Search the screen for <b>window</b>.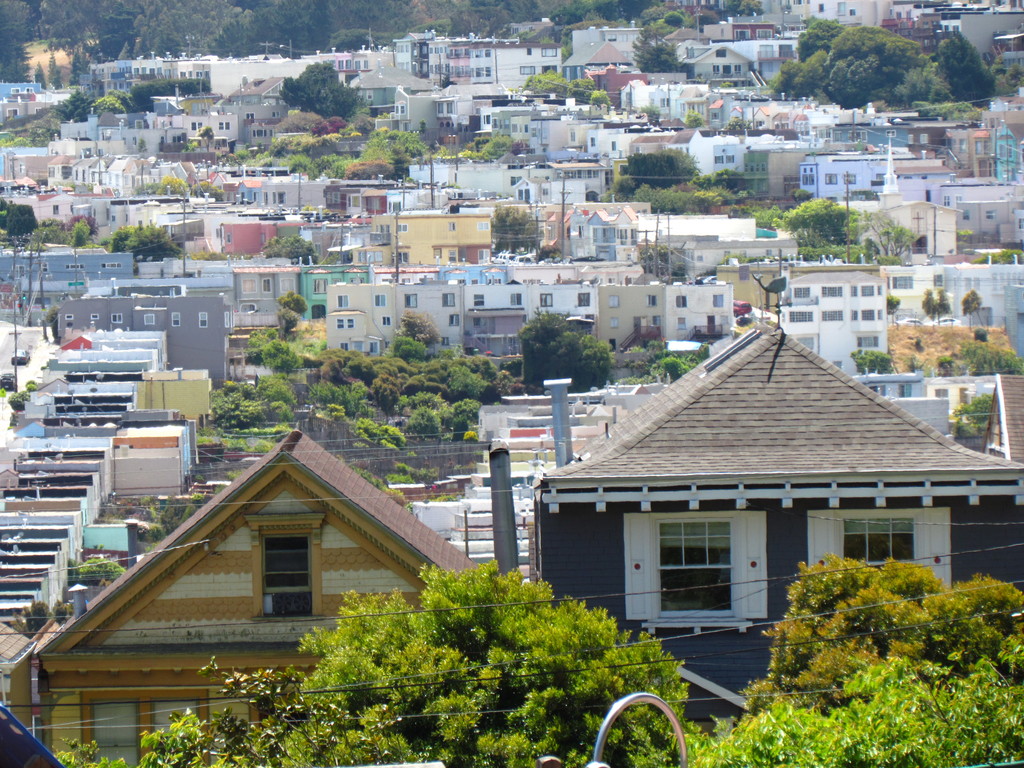
Found at 850, 313, 852, 322.
